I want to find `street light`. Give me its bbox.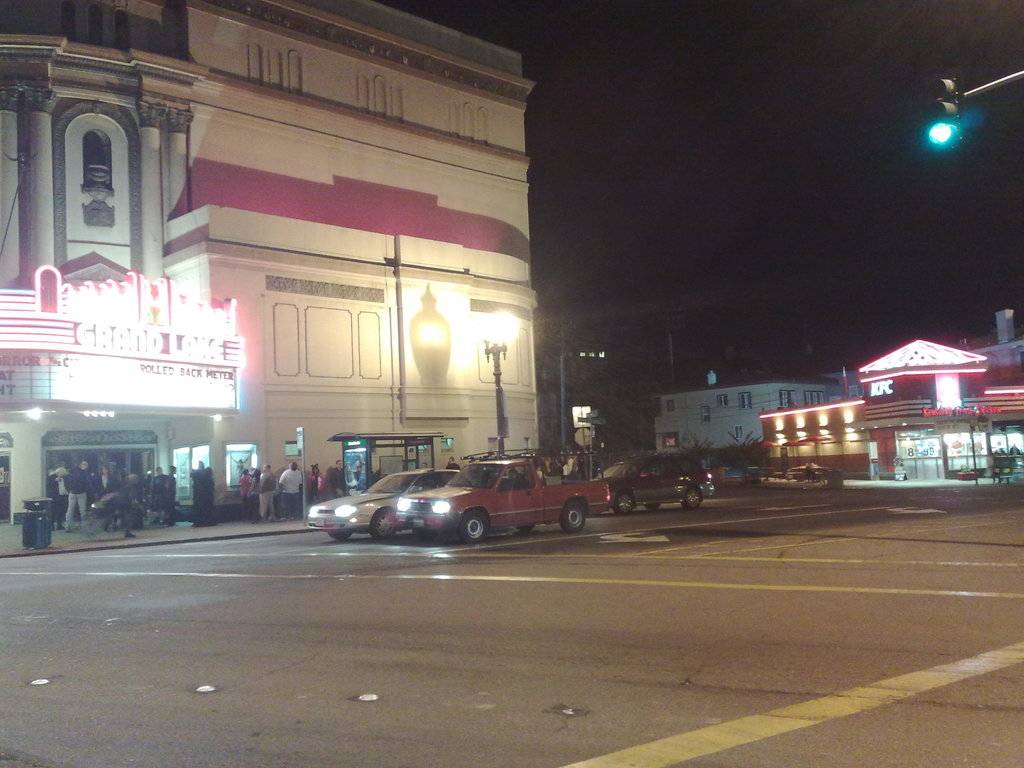
select_region(912, 76, 1002, 178).
